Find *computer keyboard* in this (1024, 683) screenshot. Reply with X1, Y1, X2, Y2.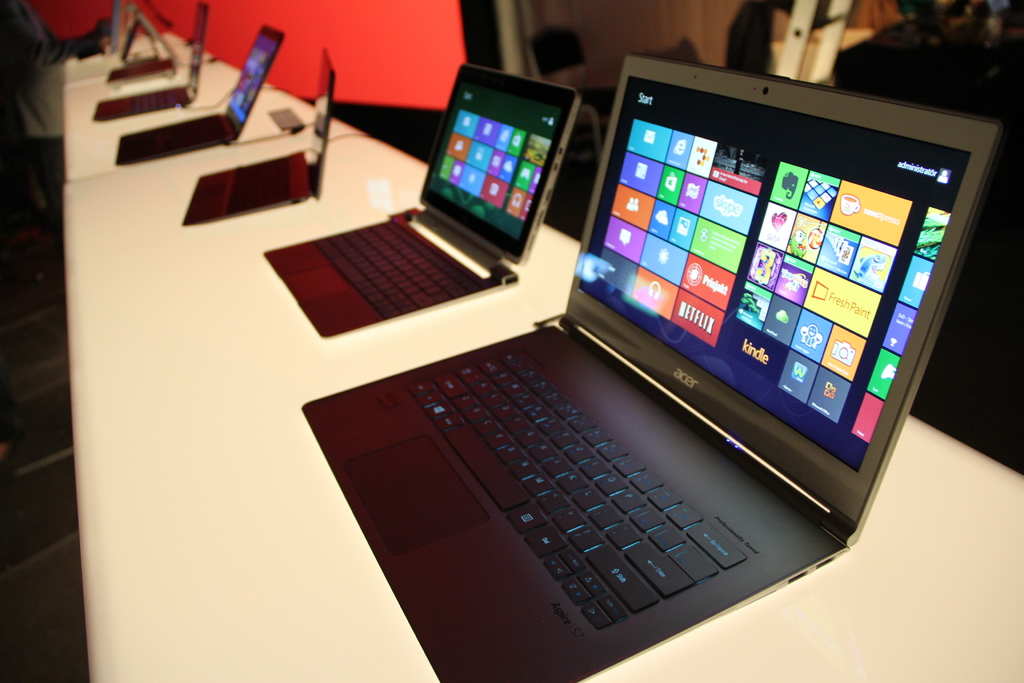
408, 352, 751, 632.
